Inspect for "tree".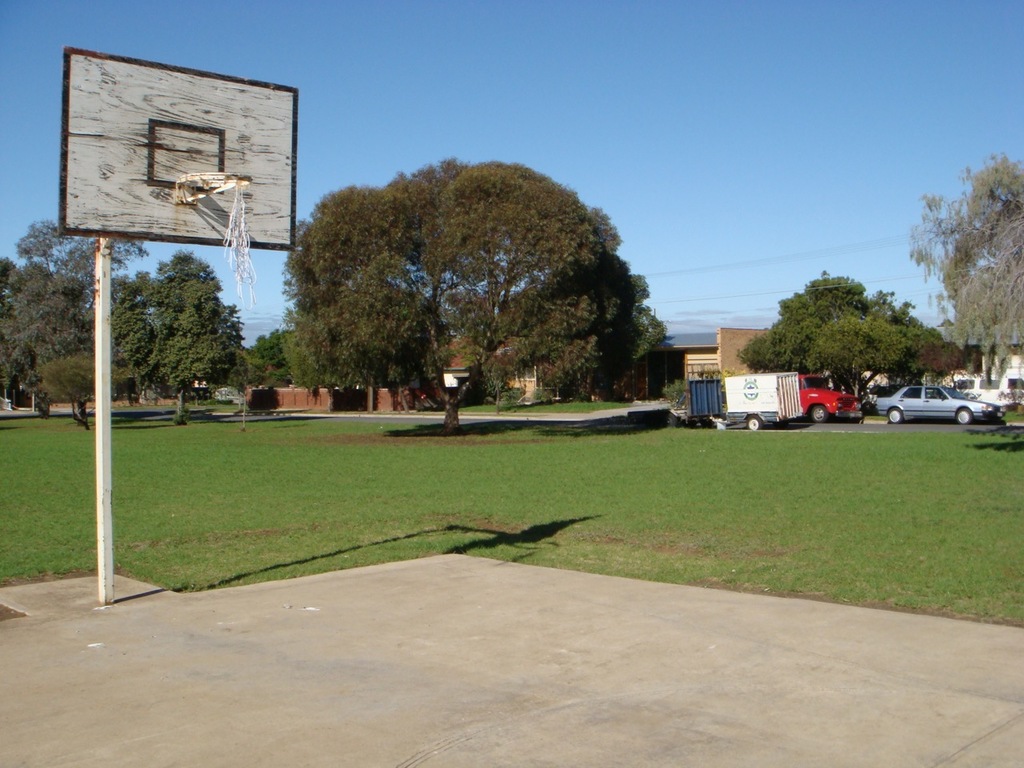
Inspection: [906, 149, 1023, 386].
